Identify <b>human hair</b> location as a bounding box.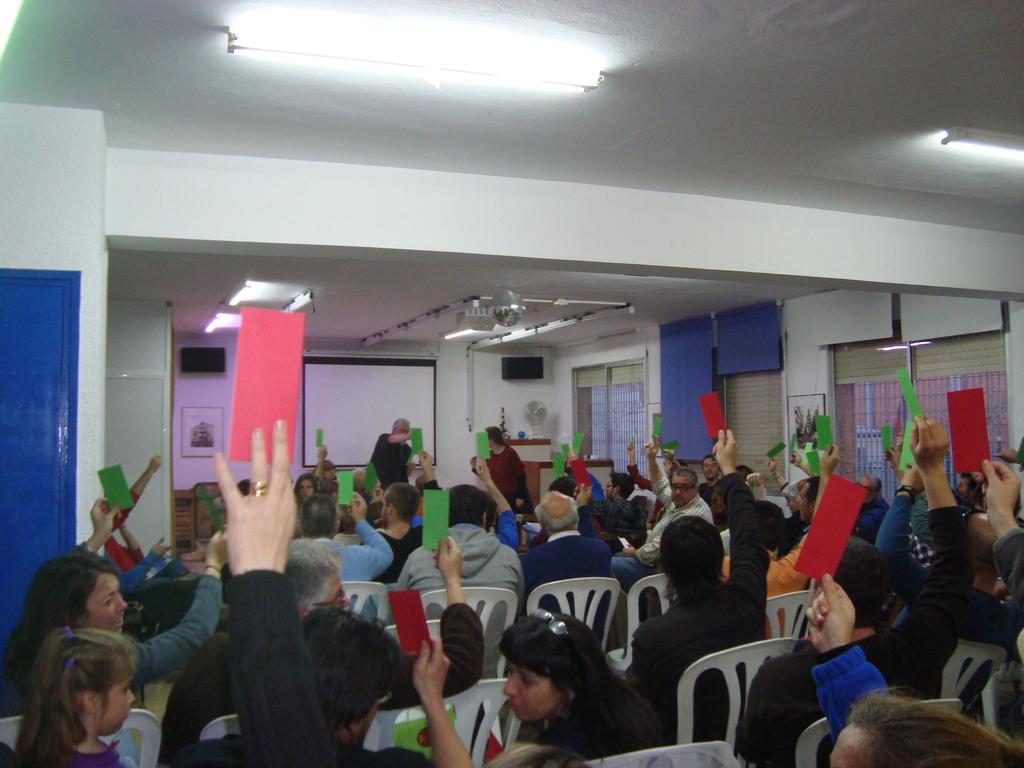
[315,458,336,474].
